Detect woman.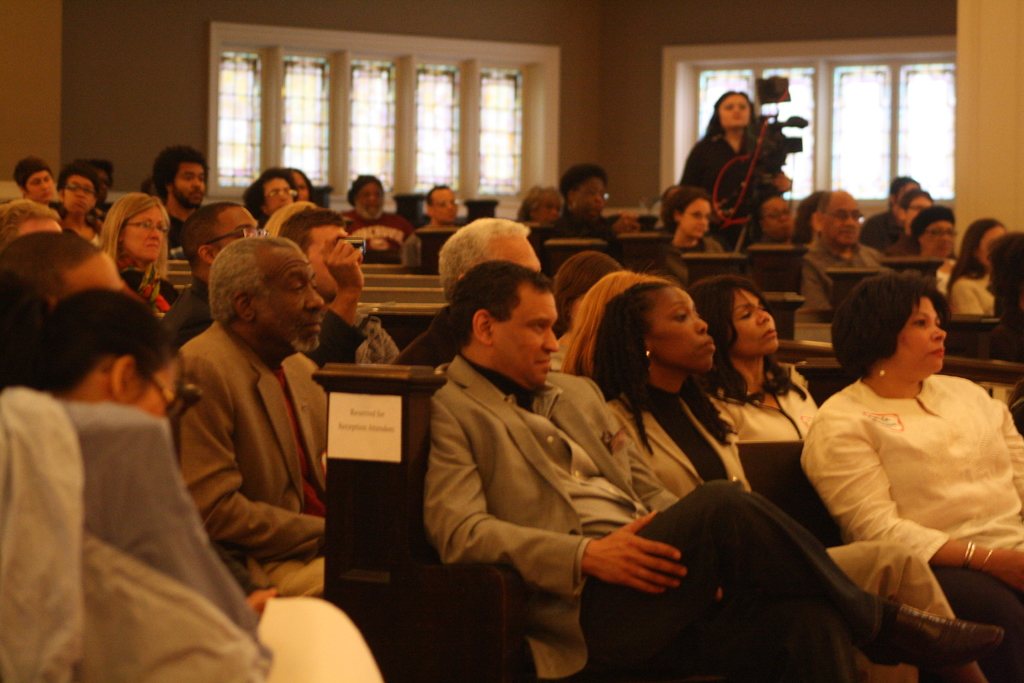
Detected at left=796, top=268, right=1023, bottom=682.
